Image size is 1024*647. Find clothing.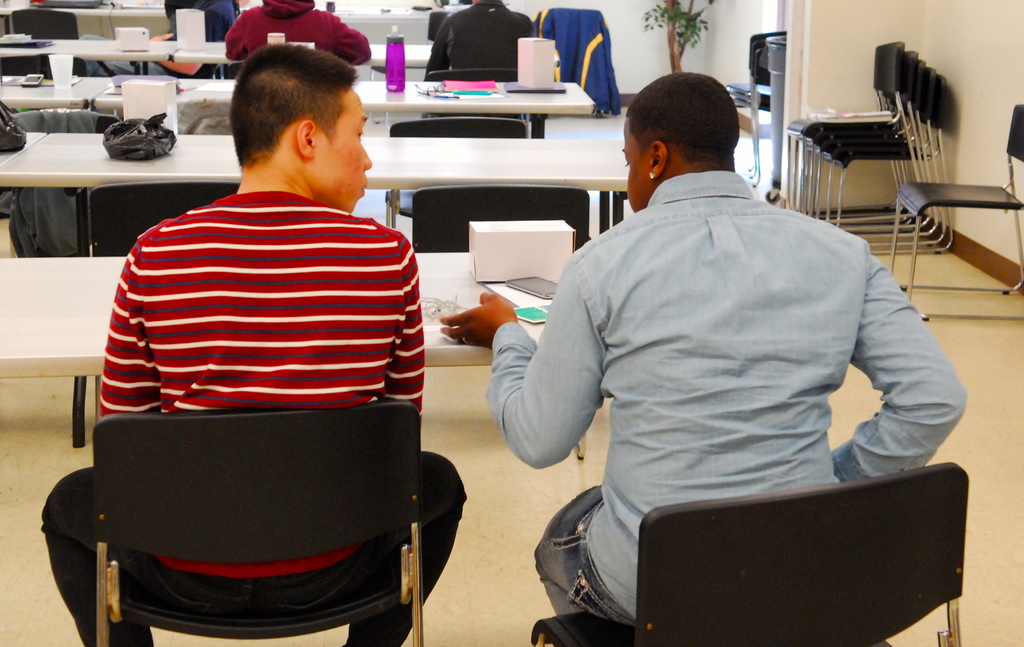
[left=8, top=108, right=101, bottom=256].
